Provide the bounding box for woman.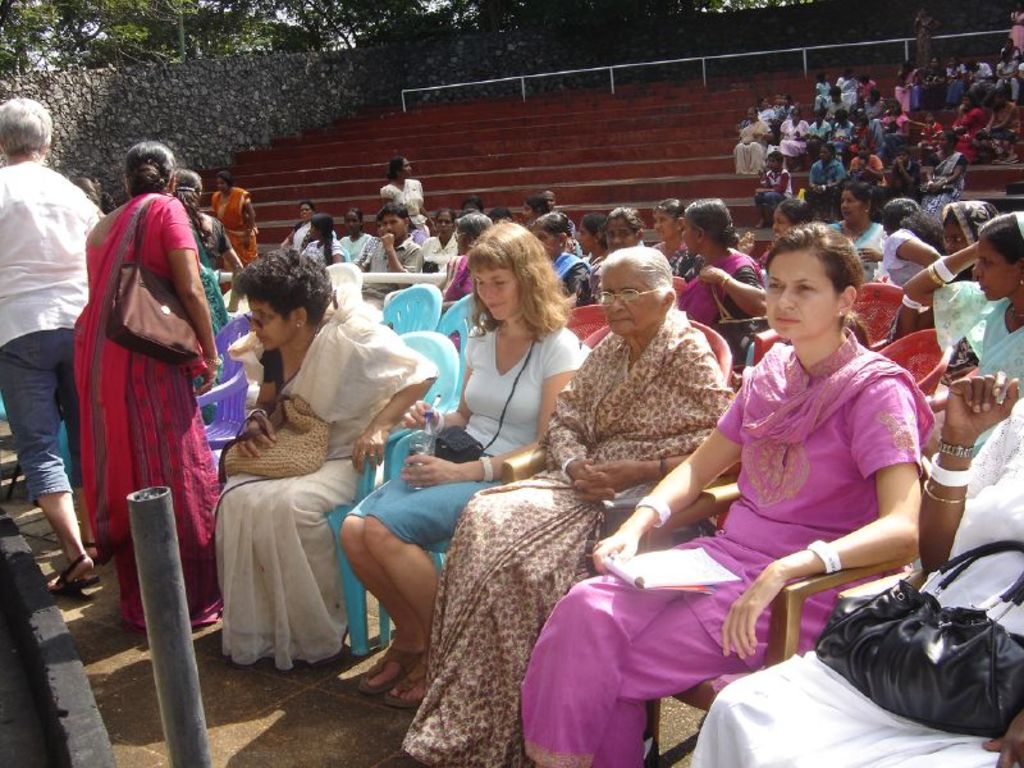
region(829, 182, 893, 282).
